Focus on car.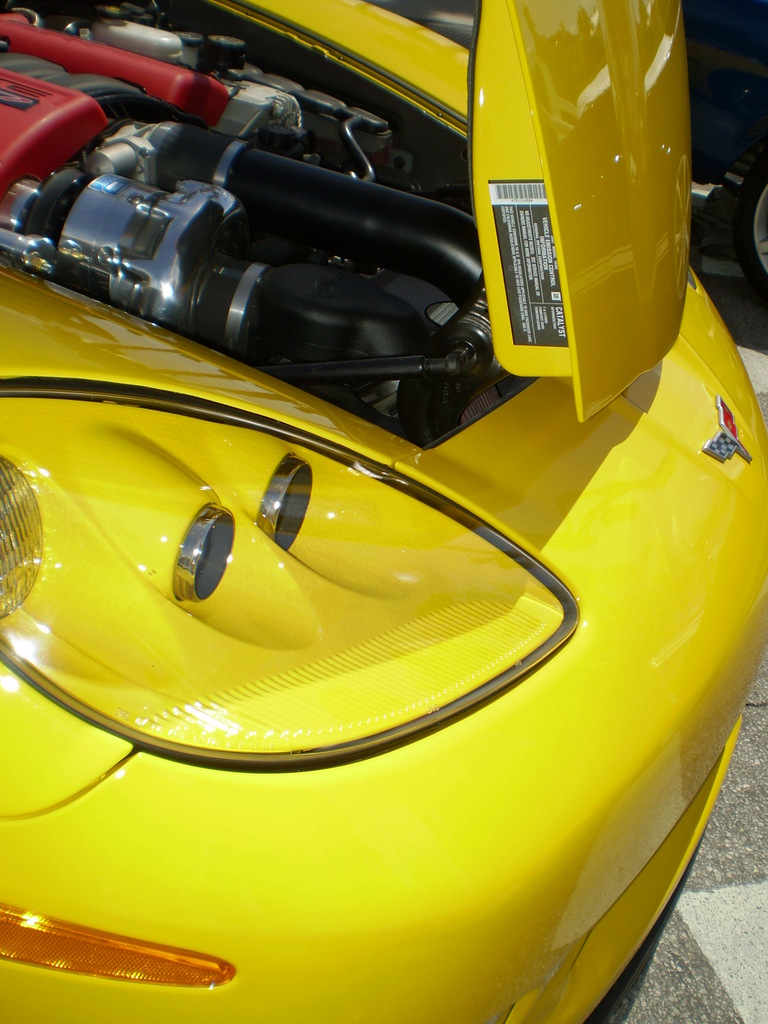
Focused at (682, 0, 767, 304).
